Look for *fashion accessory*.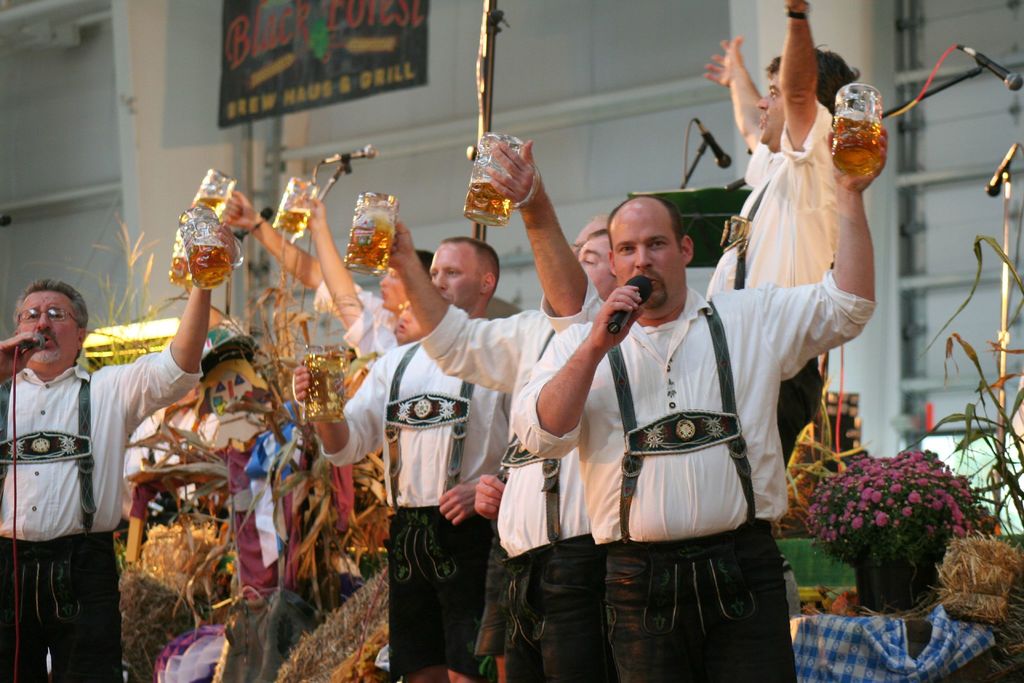
Found: 785, 9, 808, 18.
